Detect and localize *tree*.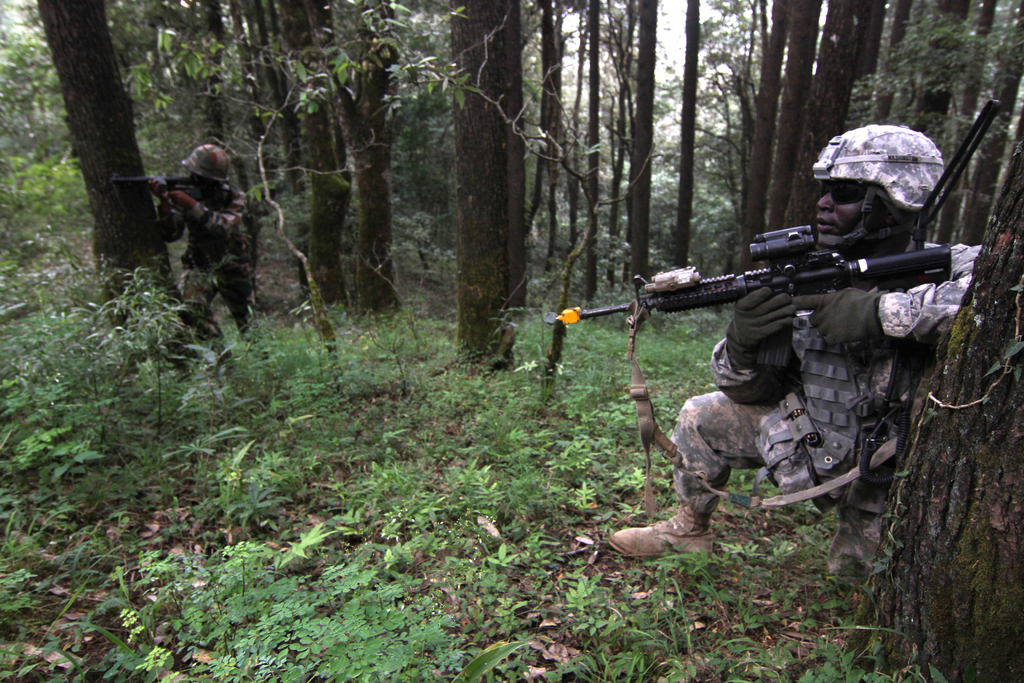
Localized at box(965, 7, 1023, 276).
